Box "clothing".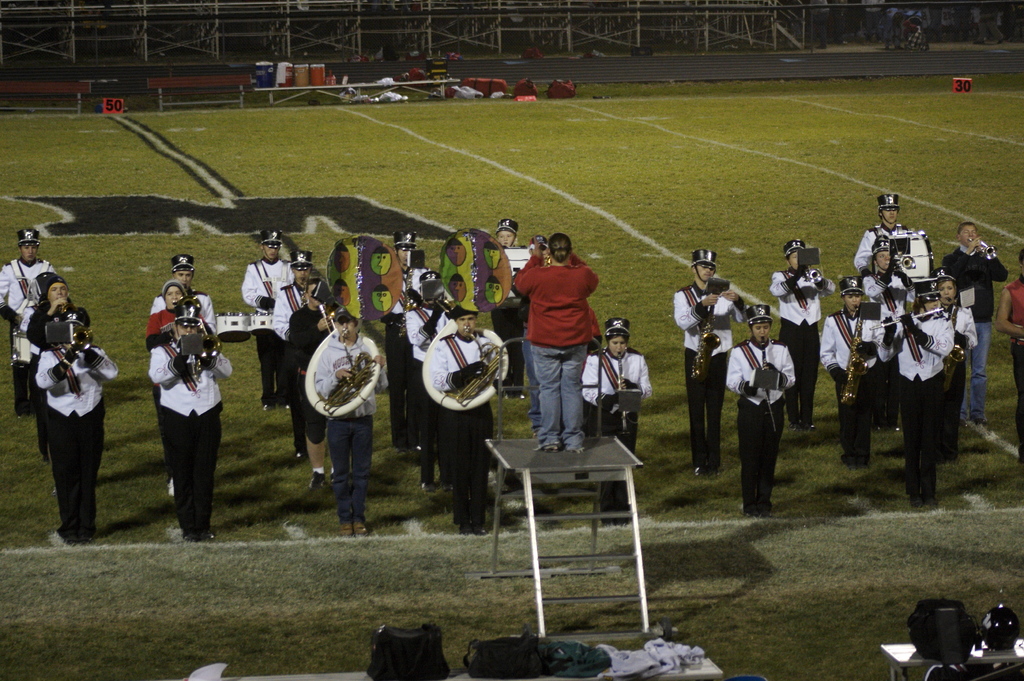
24:304:88:445.
